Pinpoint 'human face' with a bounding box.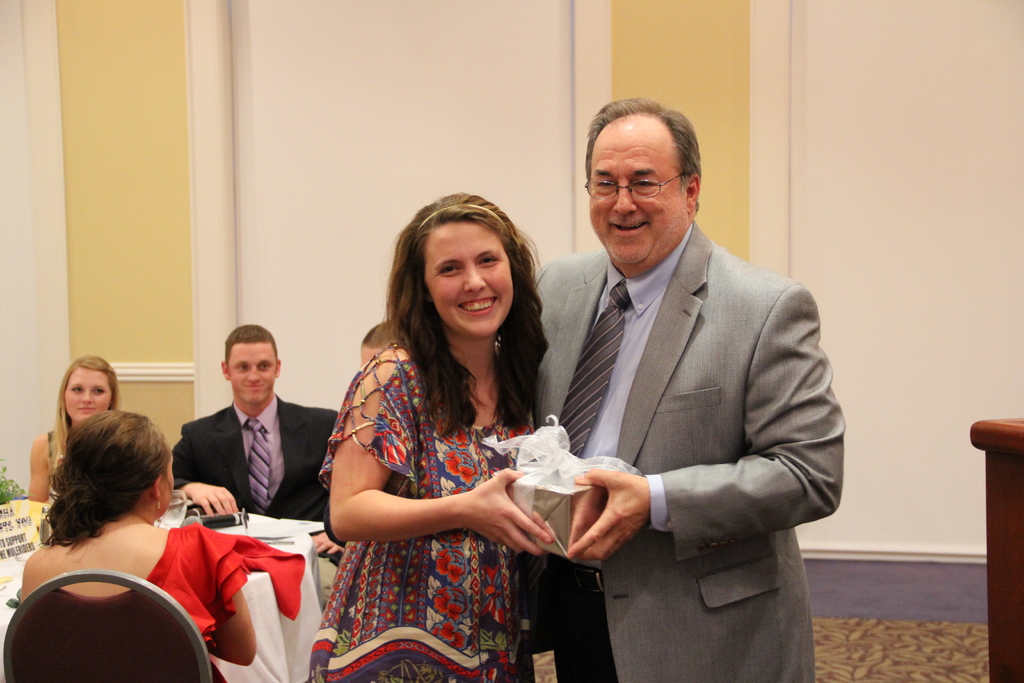
select_region(420, 220, 512, 337).
